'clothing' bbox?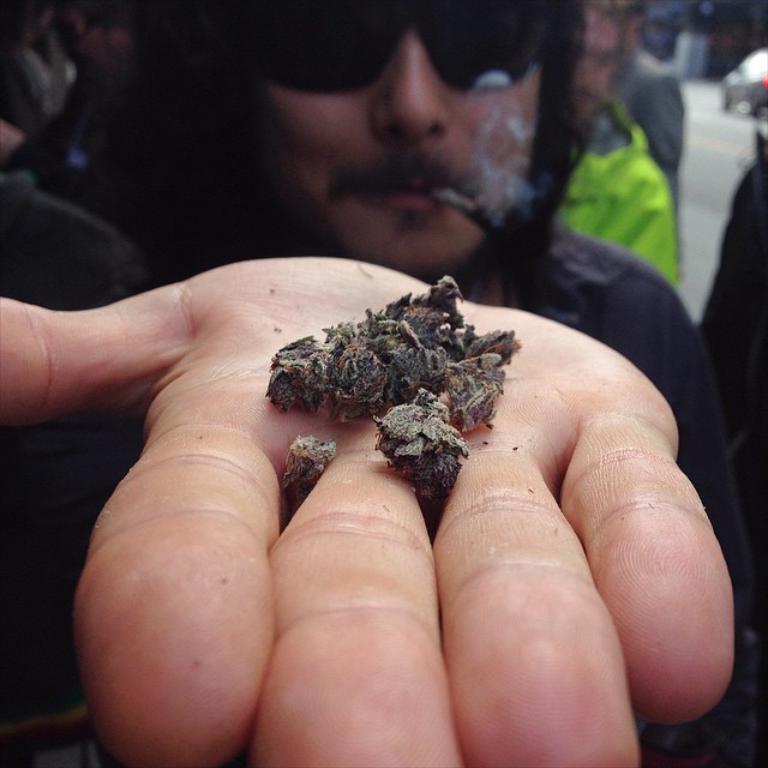
605 46 686 194
